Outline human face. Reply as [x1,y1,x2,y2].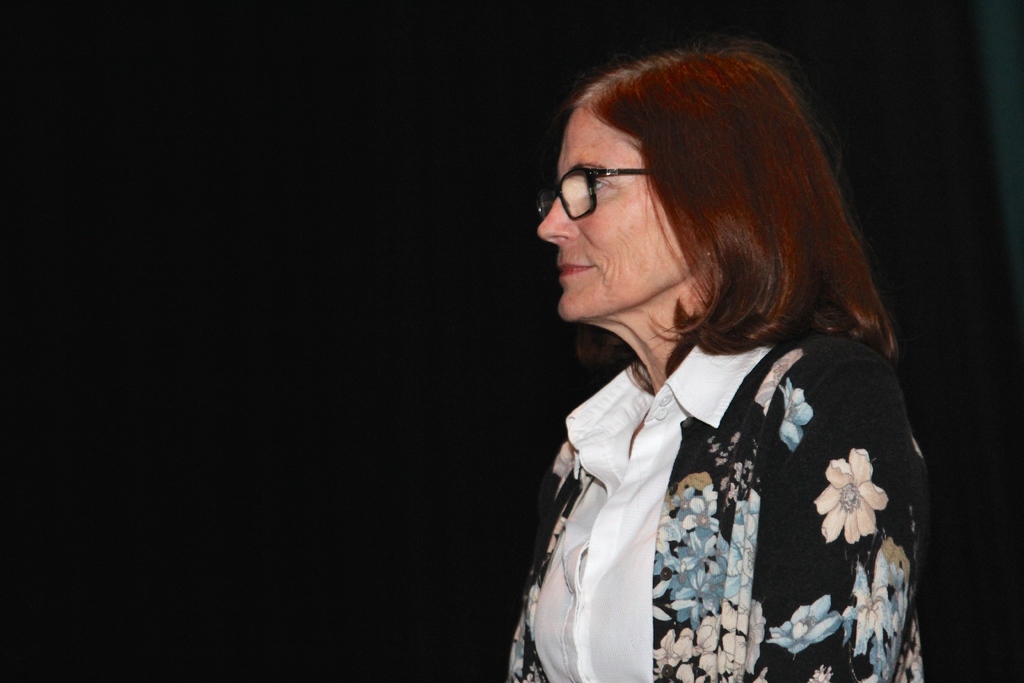
[535,106,688,322].
